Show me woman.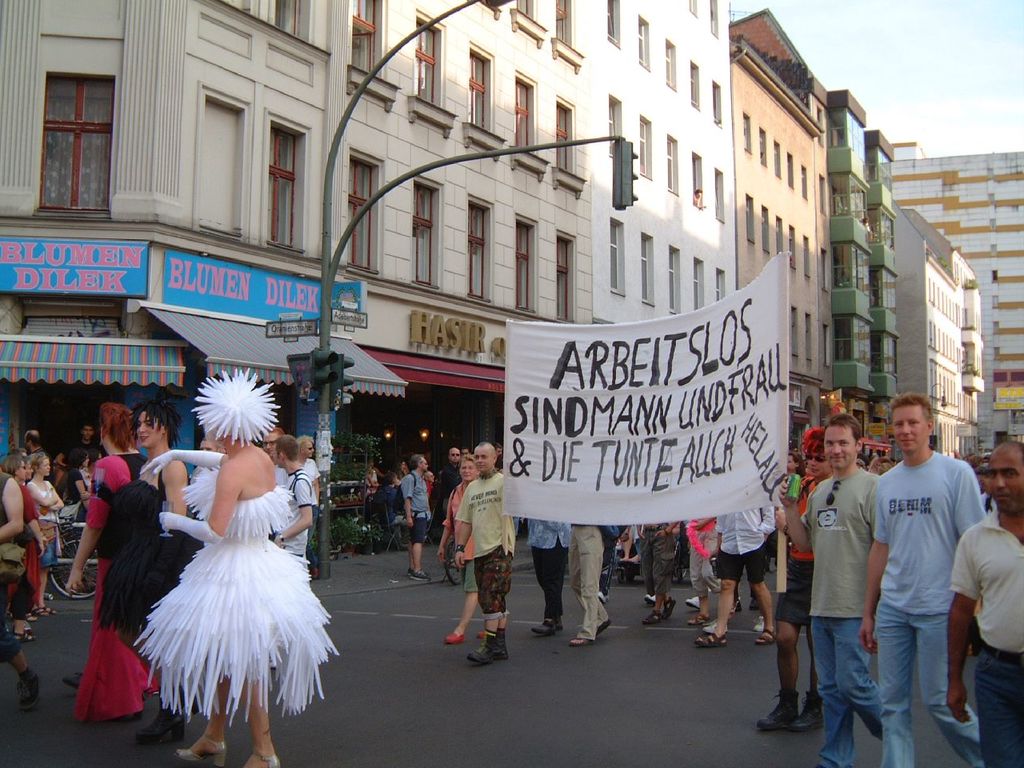
woman is here: [0, 457, 45, 717].
